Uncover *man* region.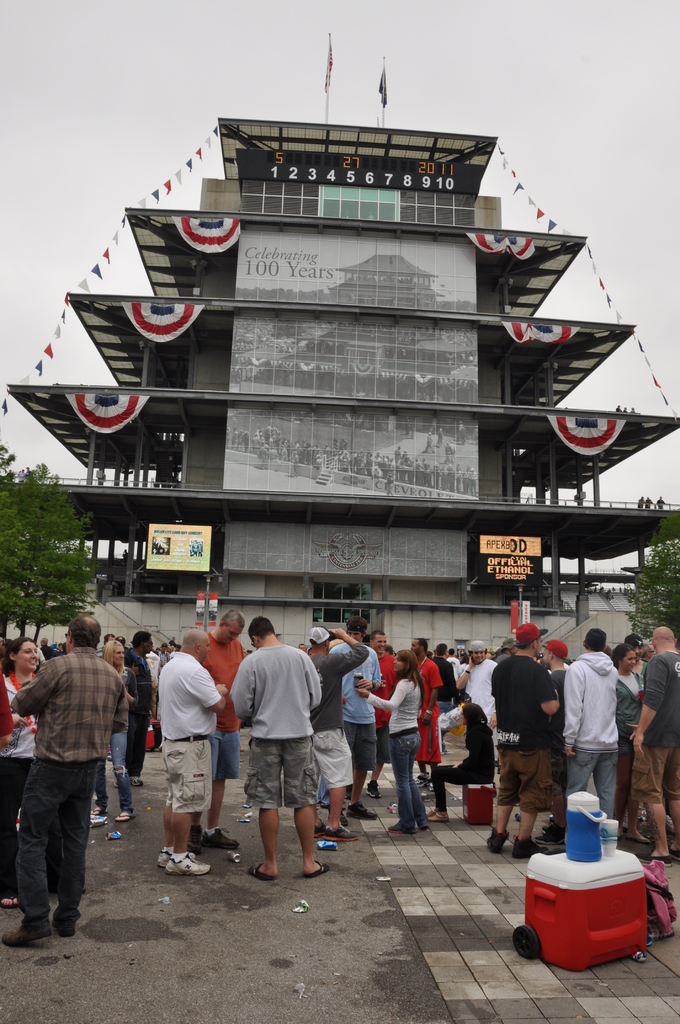
Uncovered: (7, 615, 125, 936).
